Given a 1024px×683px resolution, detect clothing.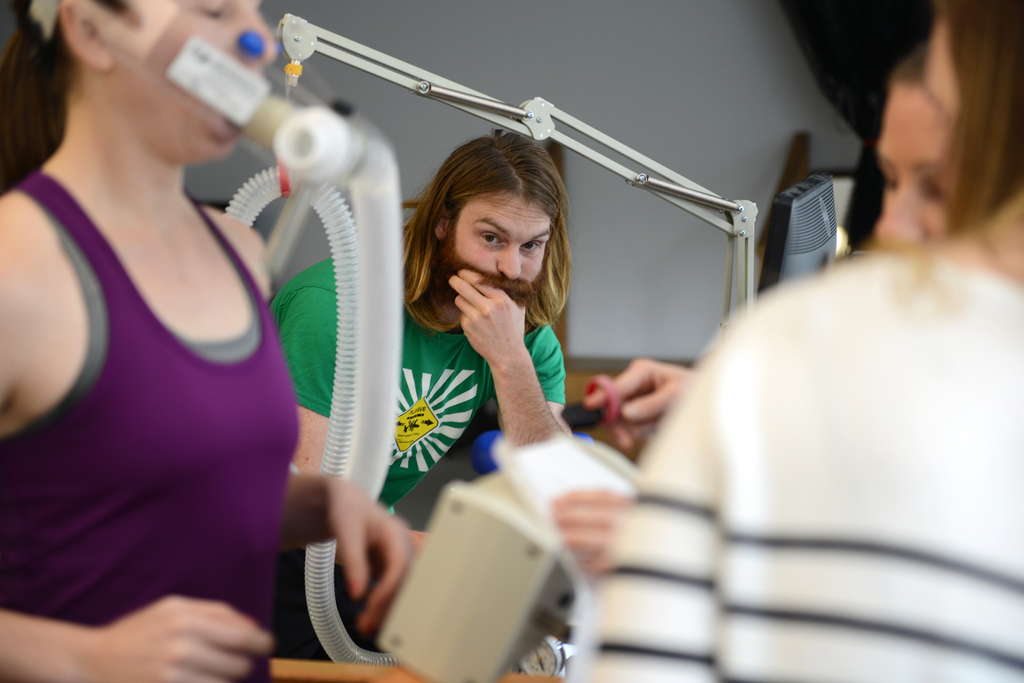
x1=587, y1=246, x2=1023, y2=682.
